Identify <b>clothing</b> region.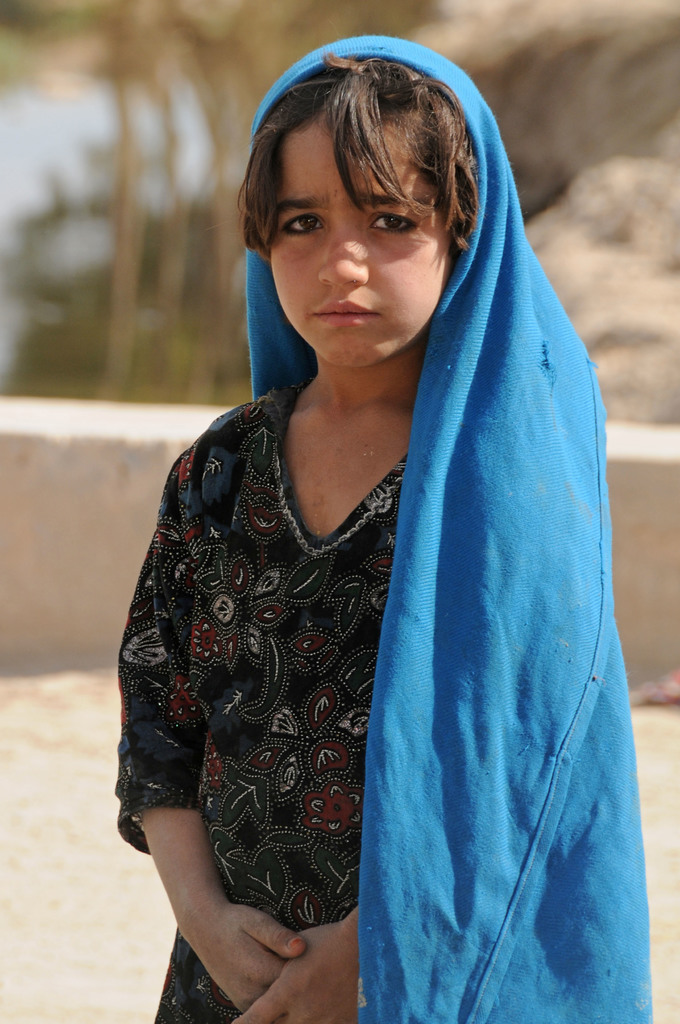
Region: 107, 31, 657, 1016.
